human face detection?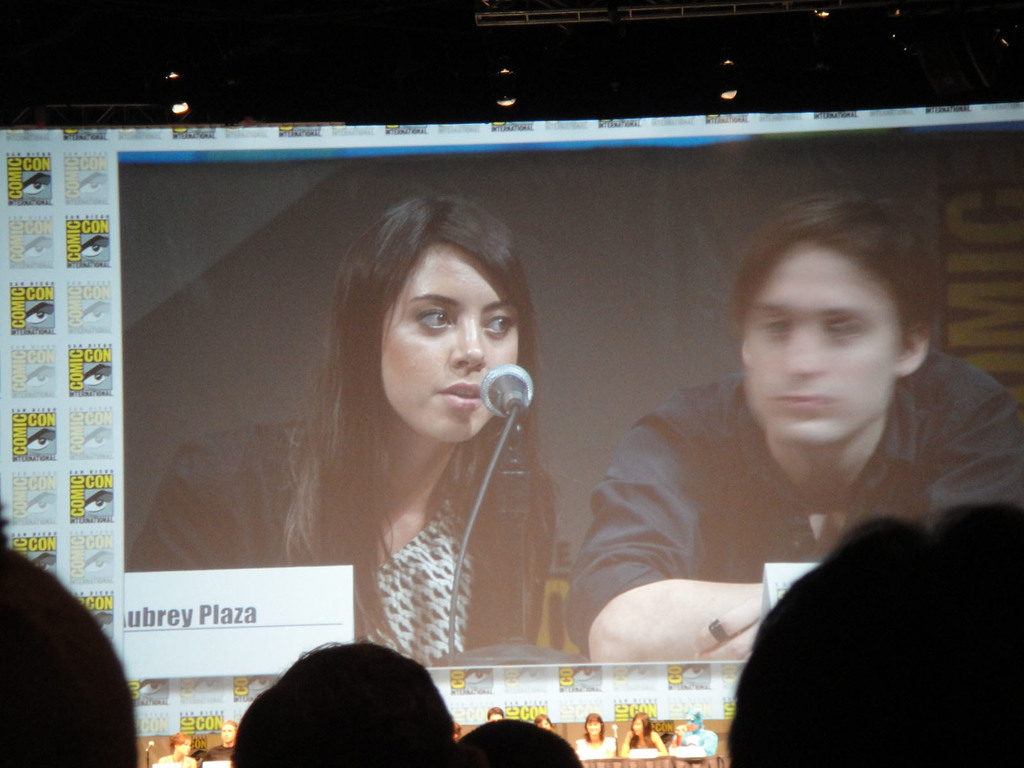
Rect(684, 714, 698, 733)
